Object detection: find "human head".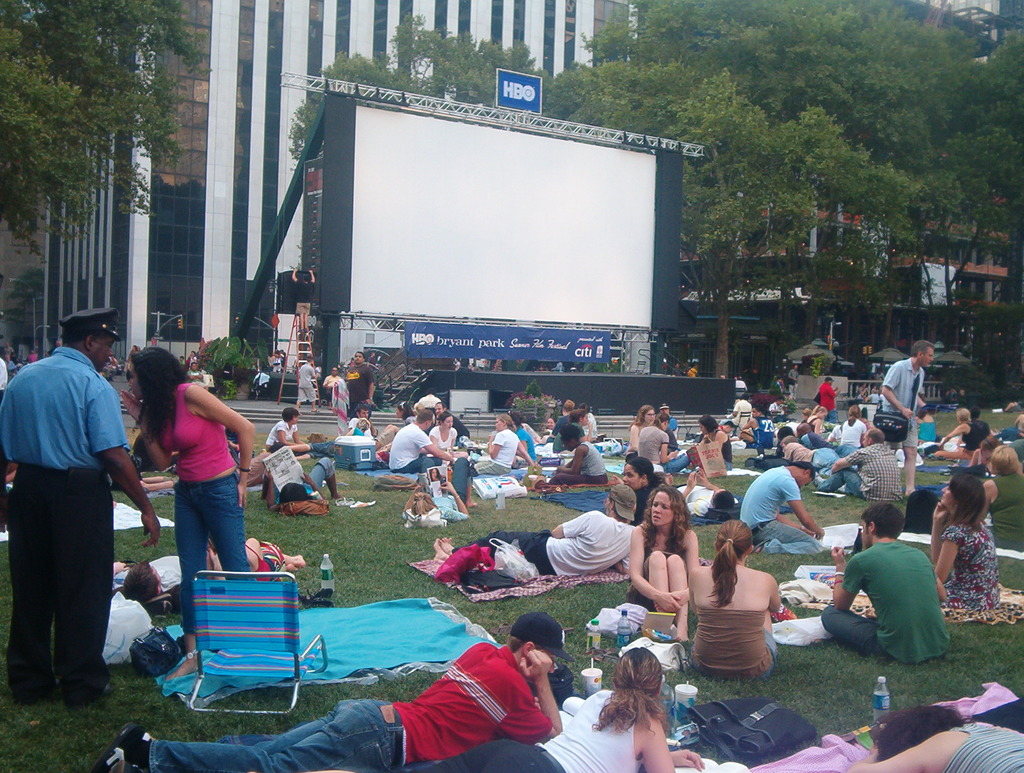
126/346/180/398.
